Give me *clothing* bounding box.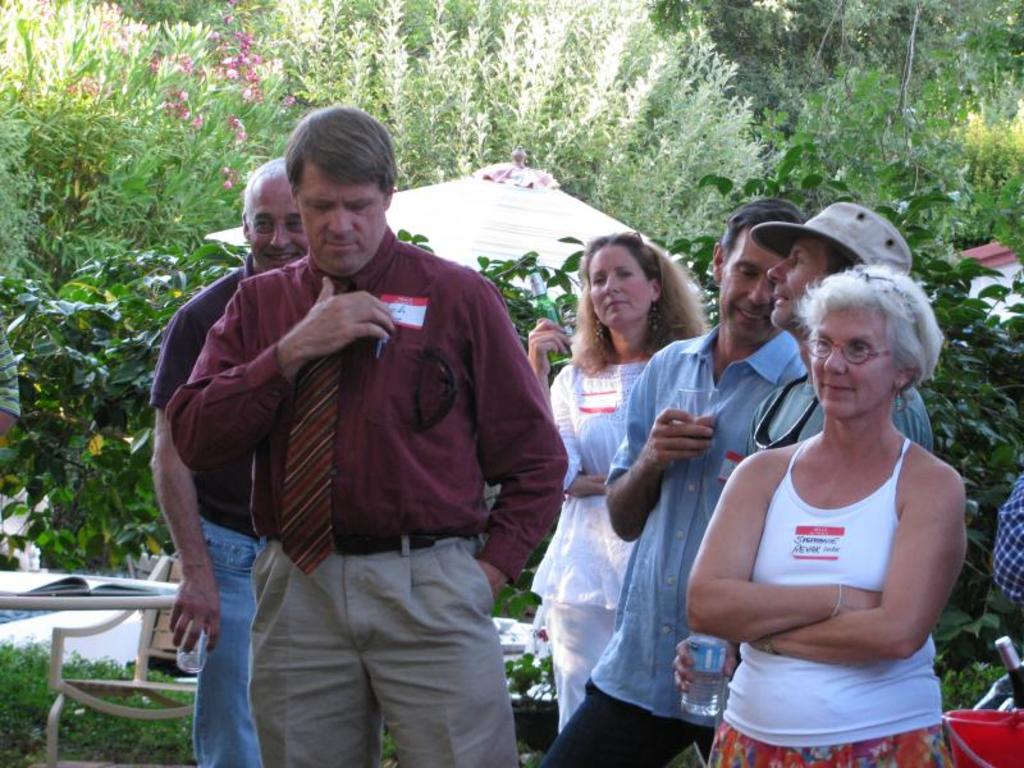
<bbox>544, 357, 649, 731</bbox>.
